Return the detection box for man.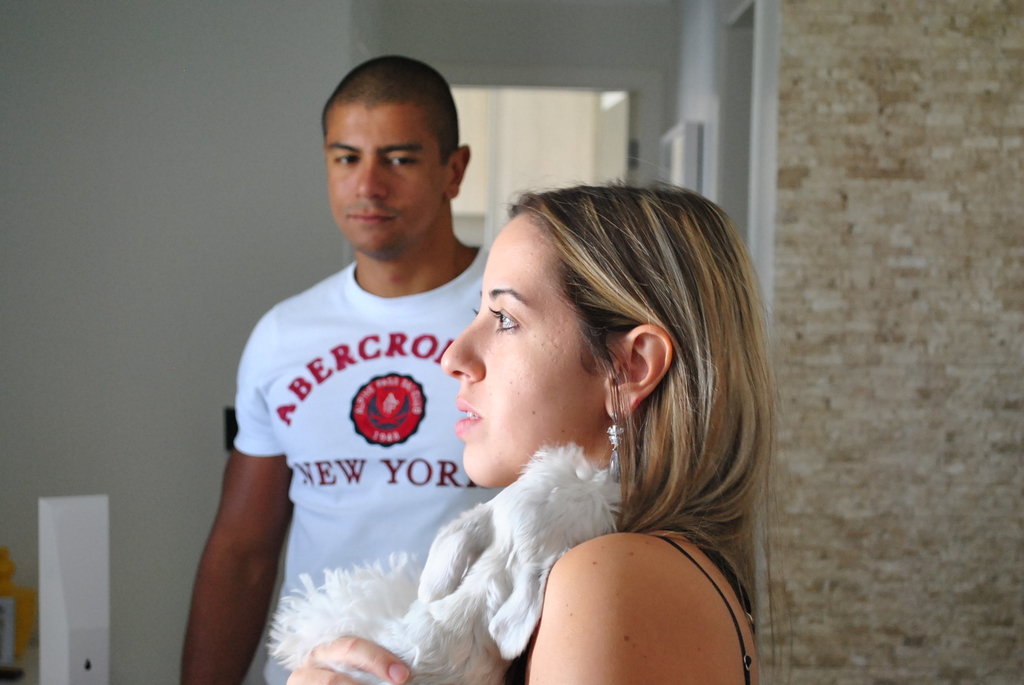
(193,68,522,677).
